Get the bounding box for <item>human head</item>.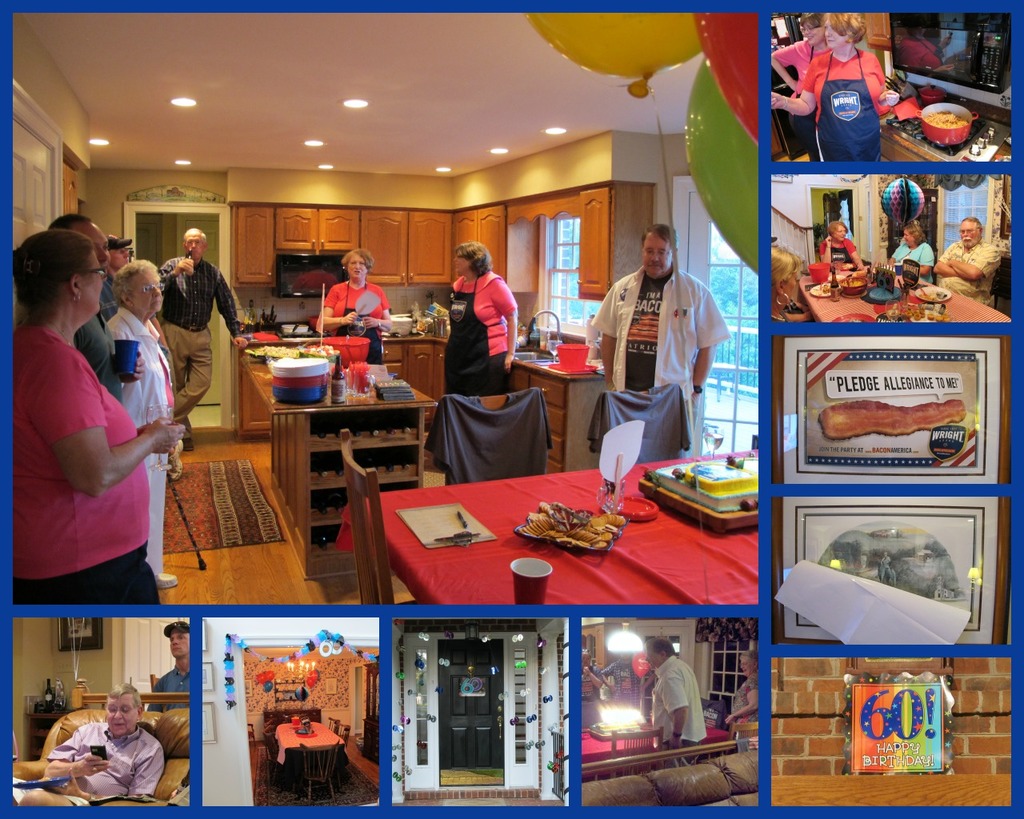
box(183, 228, 209, 258).
